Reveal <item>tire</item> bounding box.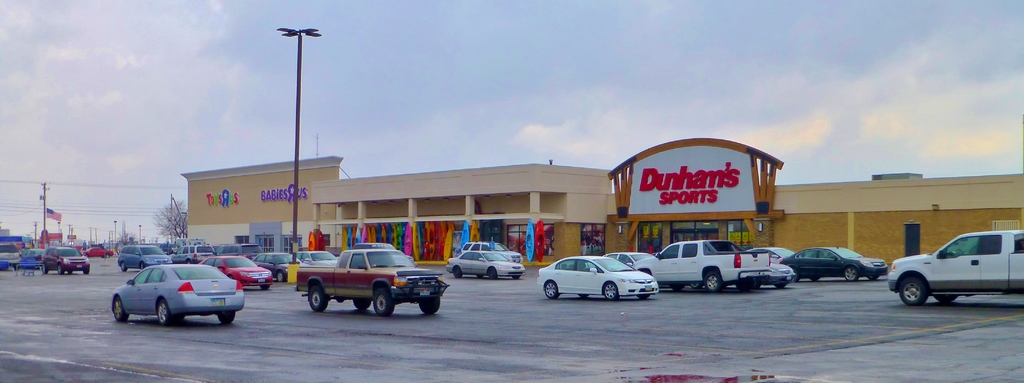
Revealed: pyautogui.locateOnScreen(541, 277, 559, 299).
